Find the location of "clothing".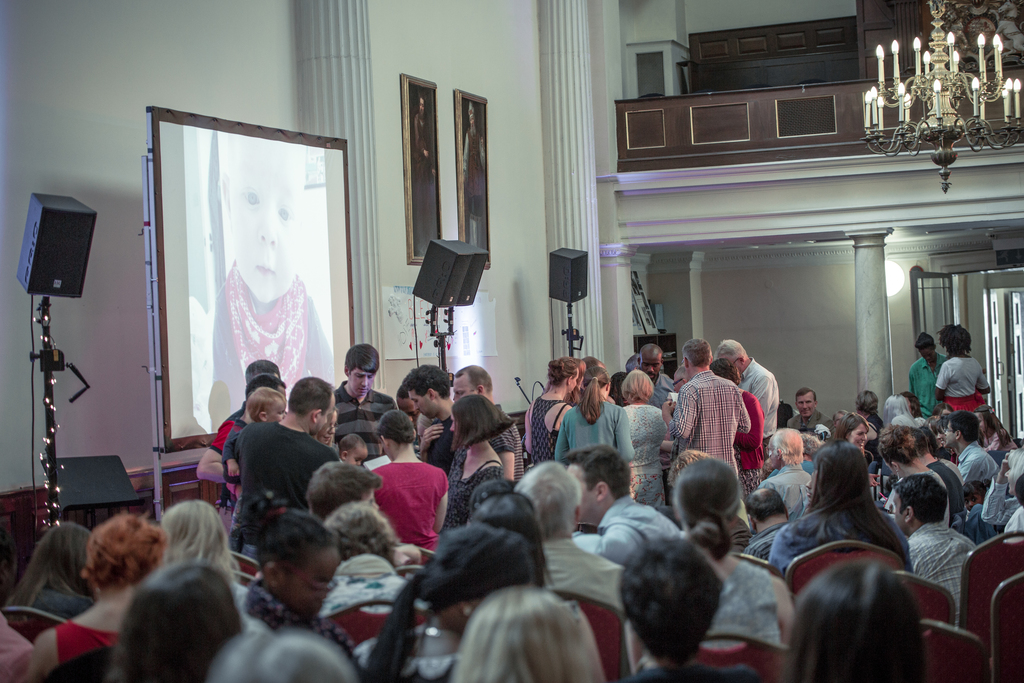
Location: 723,513,754,557.
